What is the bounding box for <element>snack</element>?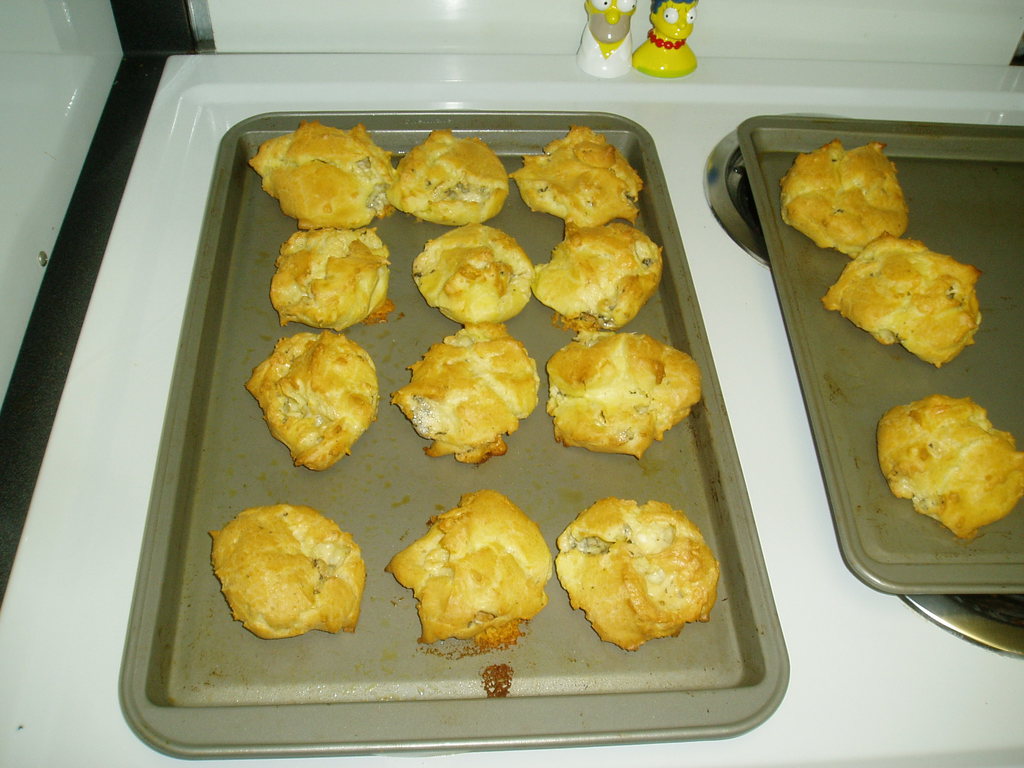
bbox=(538, 217, 669, 333).
